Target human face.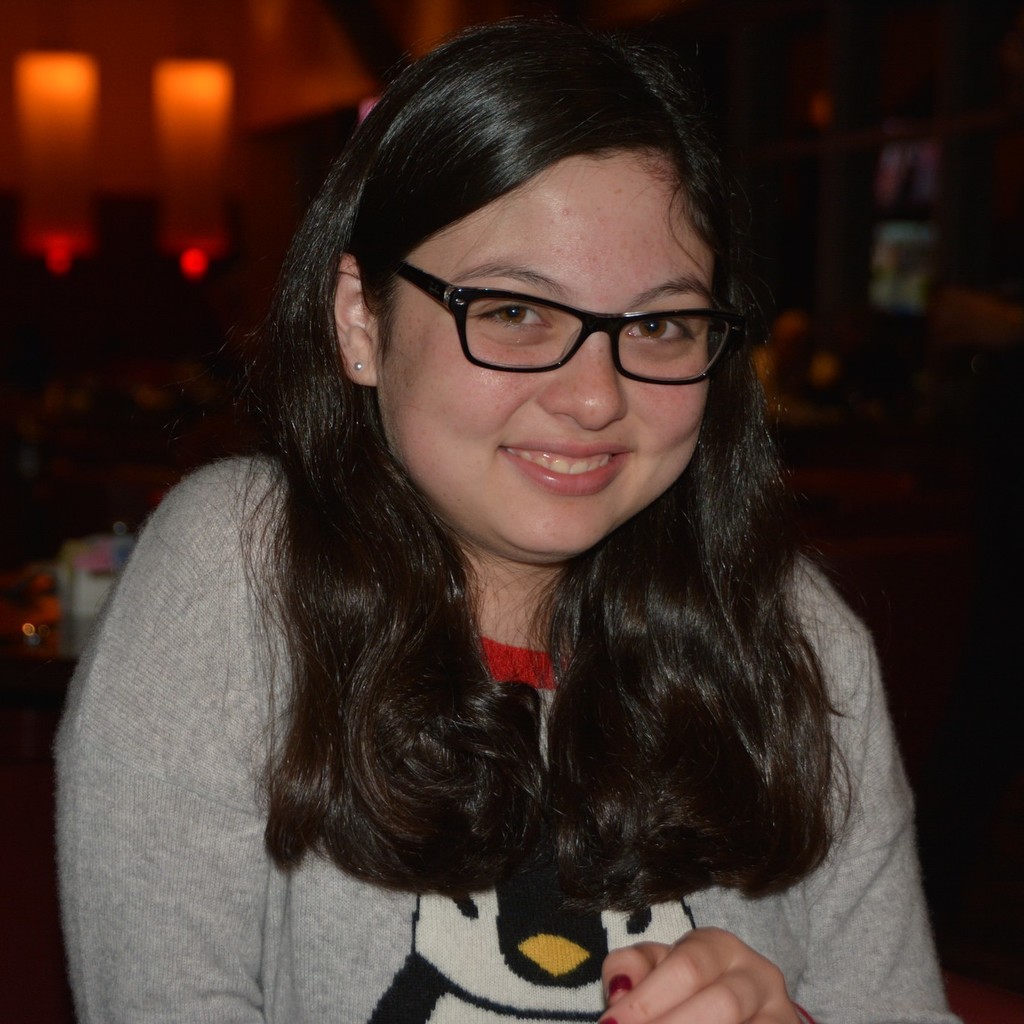
Target region: 384/161/710/547.
